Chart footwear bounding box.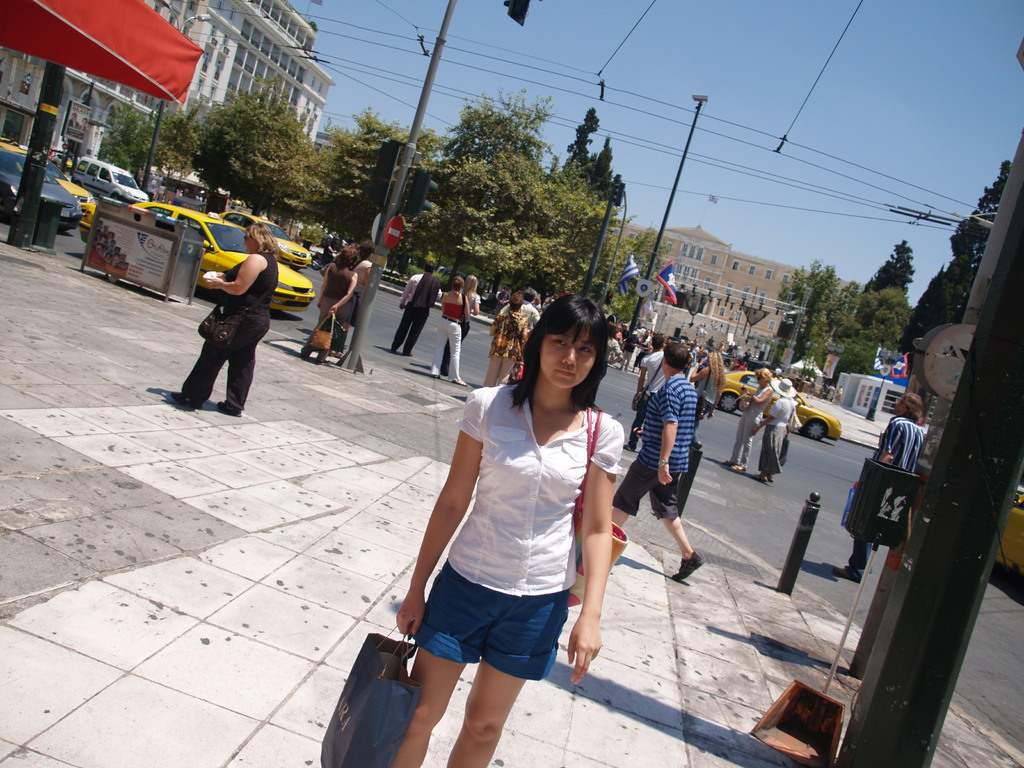
Charted: bbox=[455, 383, 468, 387].
